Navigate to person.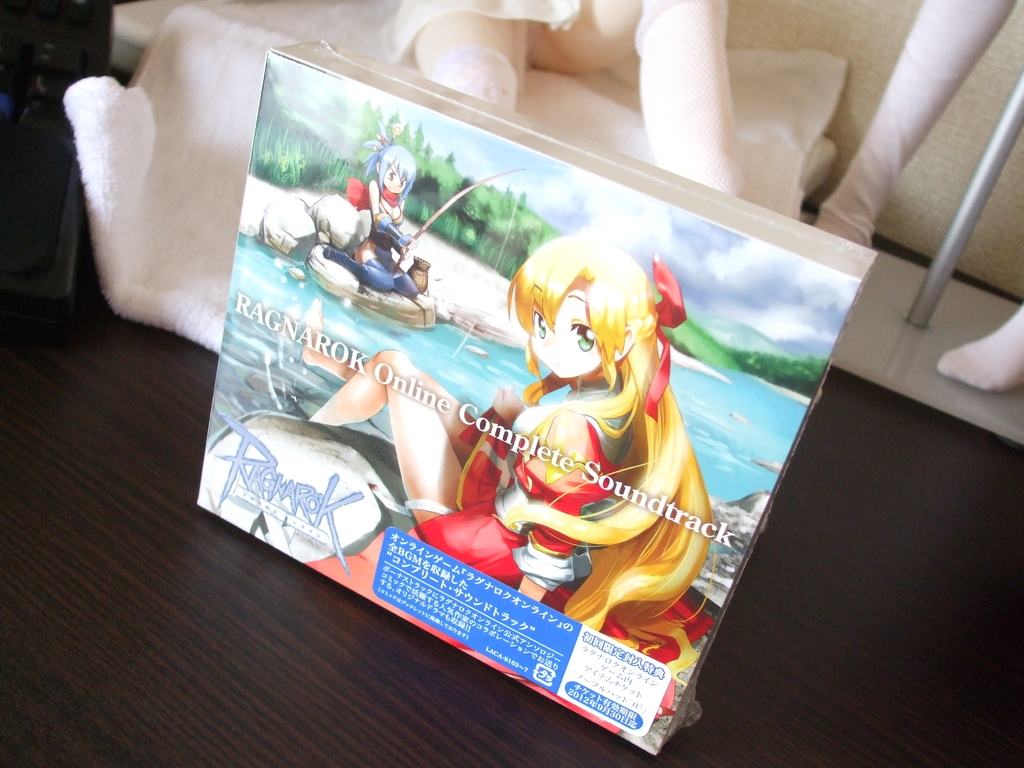
Navigation target: select_region(321, 127, 420, 300).
